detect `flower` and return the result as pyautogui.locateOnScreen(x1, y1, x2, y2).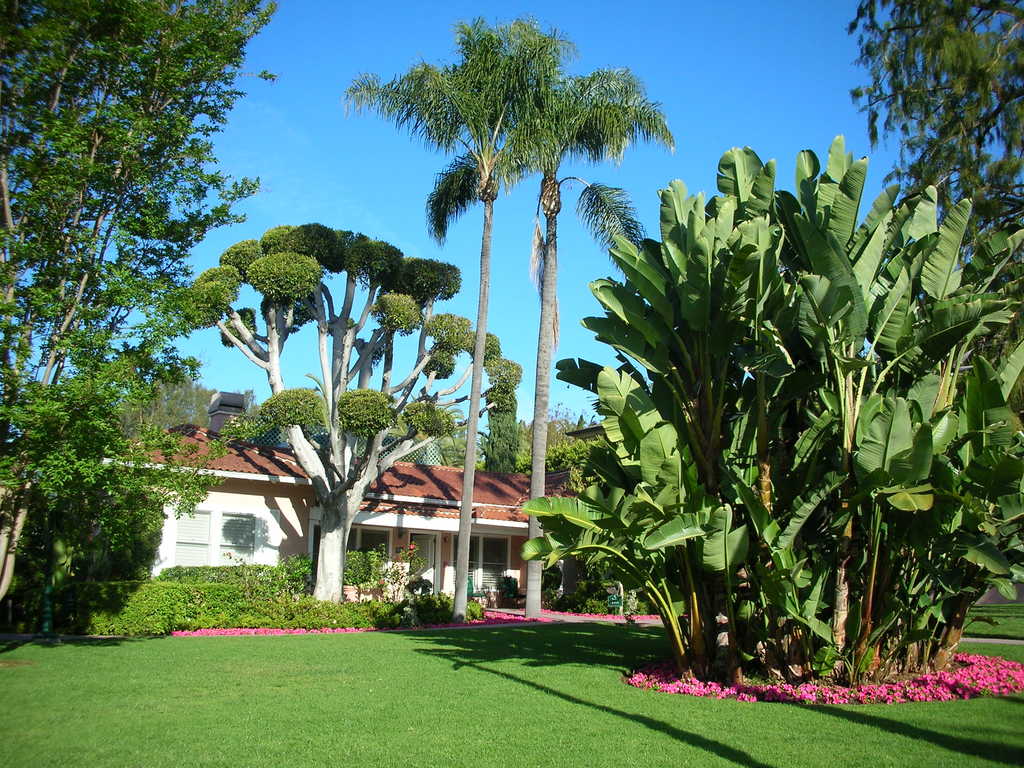
pyautogui.locateOnScreen(835, 695, 847, 705).
